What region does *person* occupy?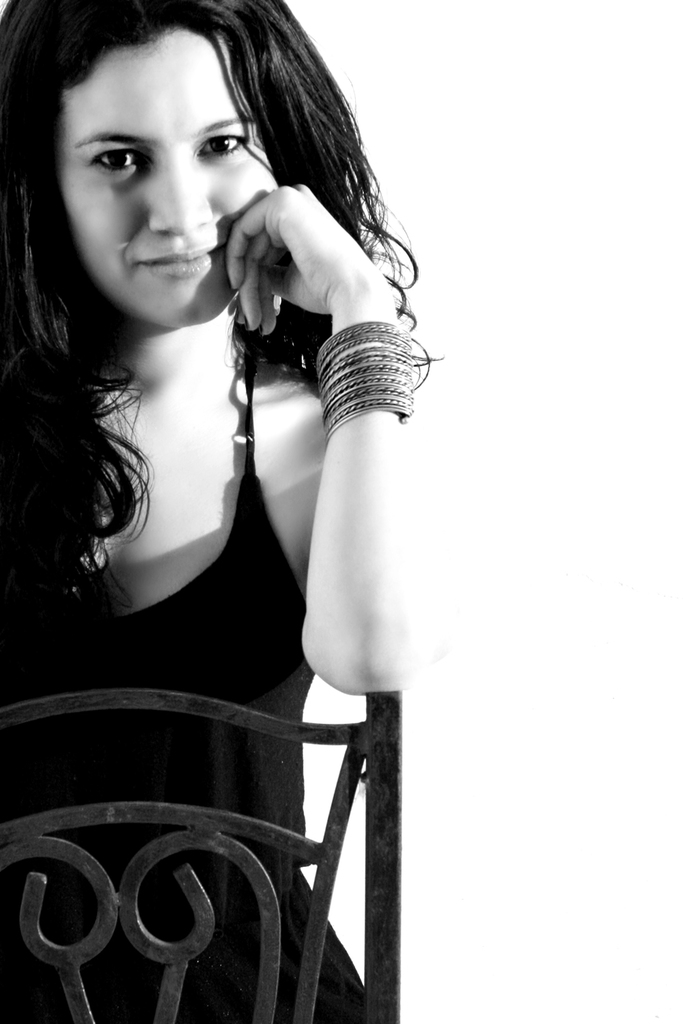
0 0 470 1023.
